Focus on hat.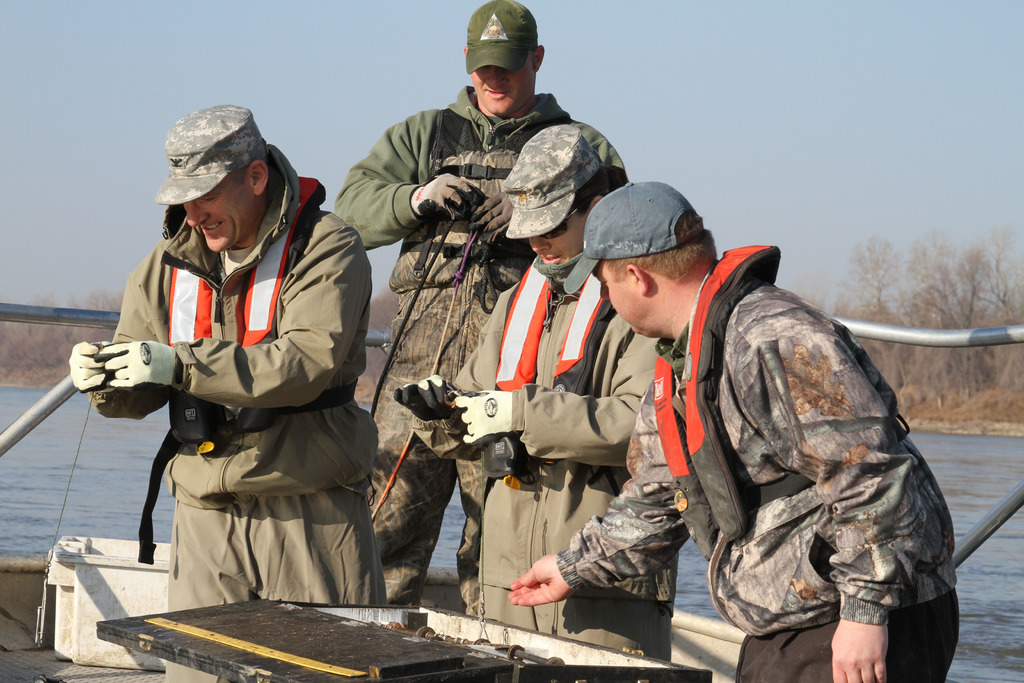
Focused at detection(465, 0, 539, 74).
